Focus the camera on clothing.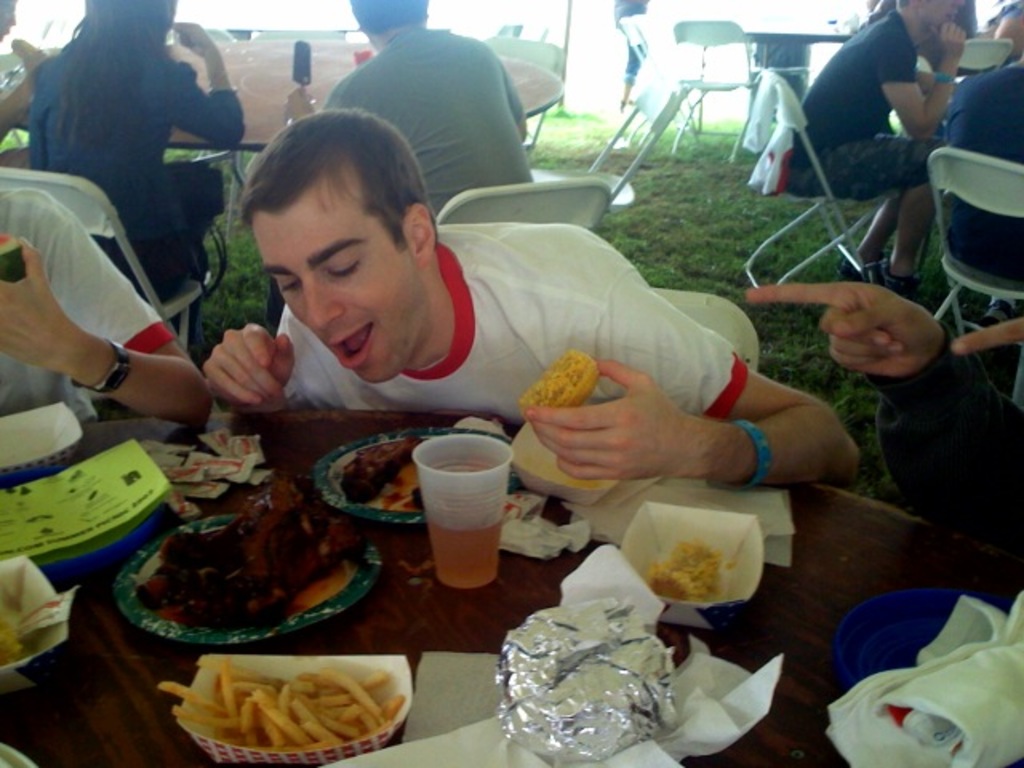
Focus region: 614, 0, 653, 86.
